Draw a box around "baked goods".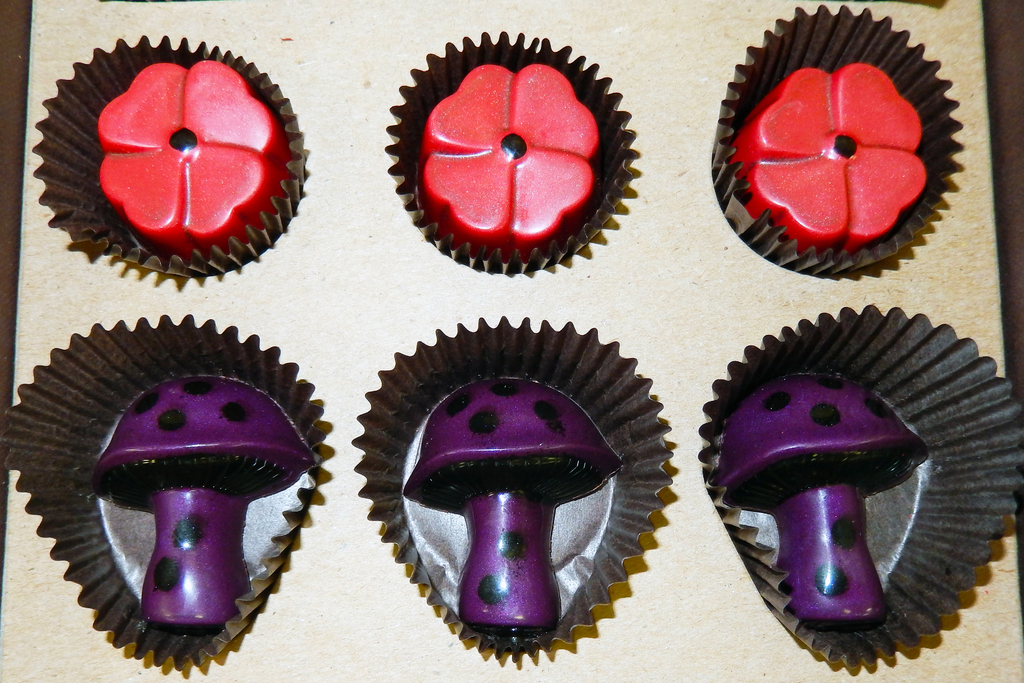
400:375:624:634.
